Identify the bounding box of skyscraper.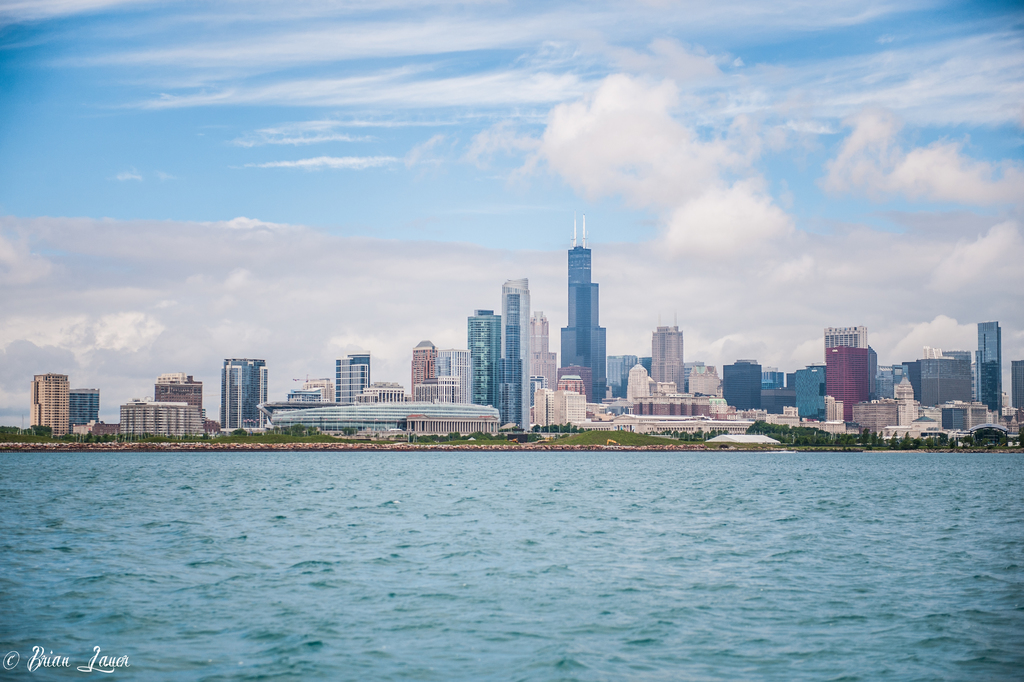
823, 324, 872, 358.
